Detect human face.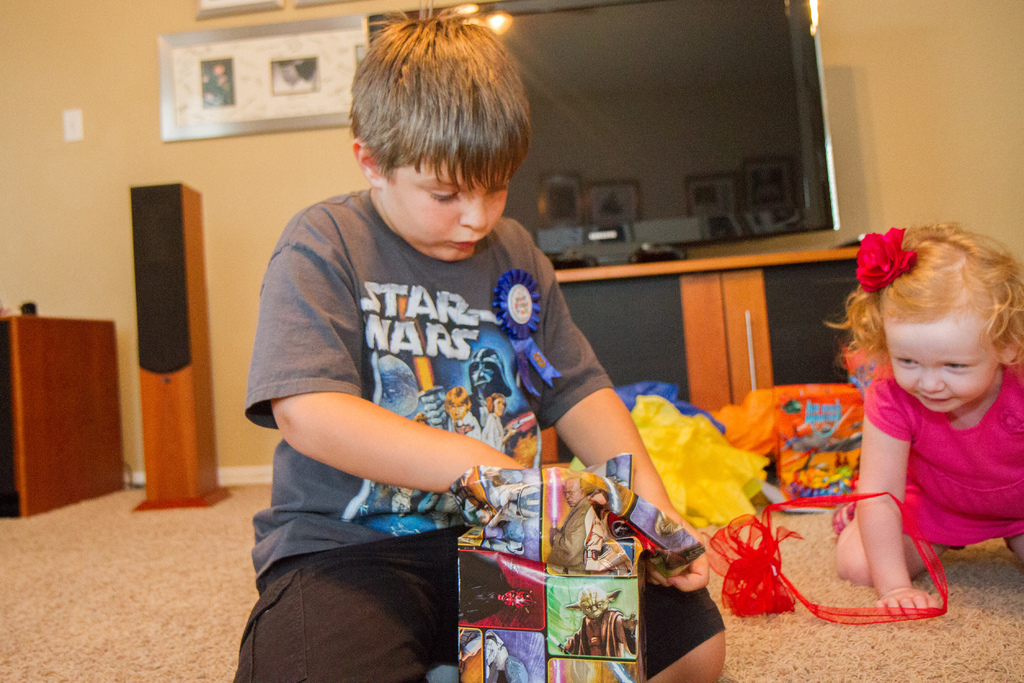
Detected at {"x1": 446, "y1": 402, "x2": 468, "y2": 417}.
